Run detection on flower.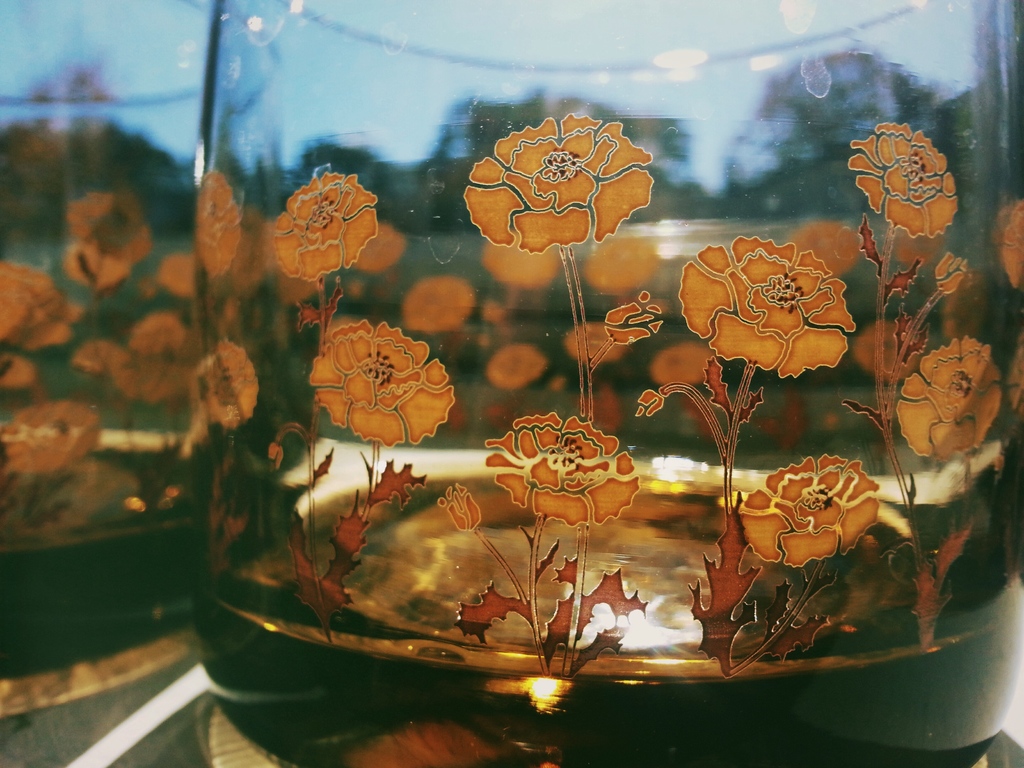
Result: <box>996,207,1023,289</box>.
